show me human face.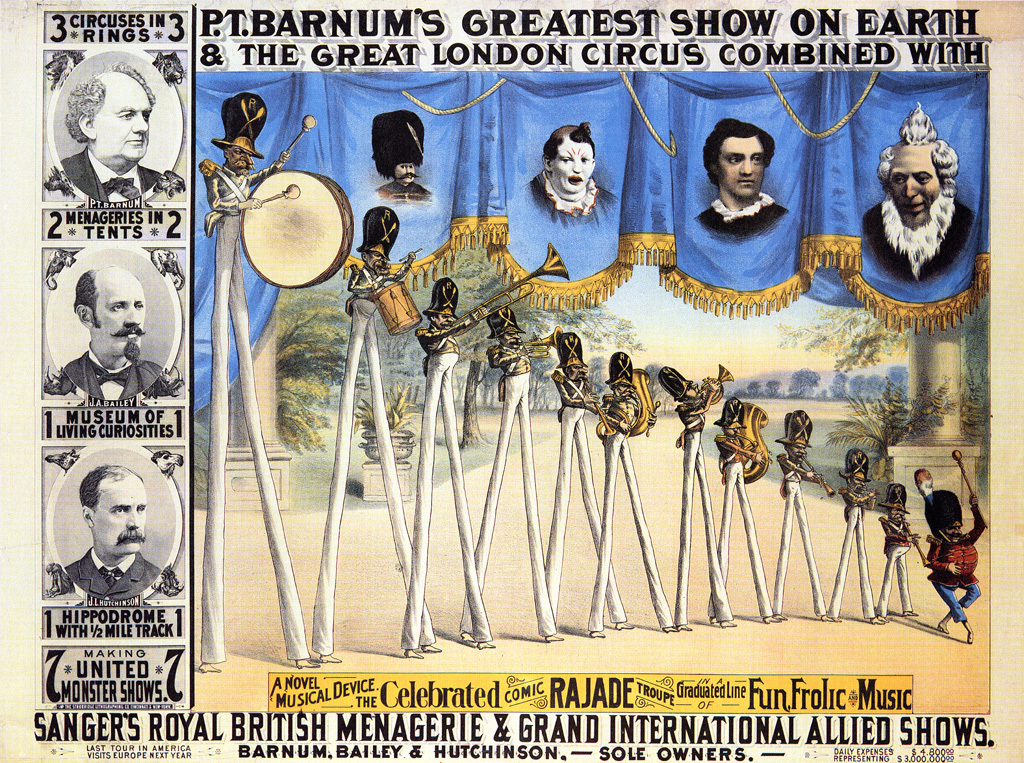
human face is here: <box>719,136,767,196</box>.
